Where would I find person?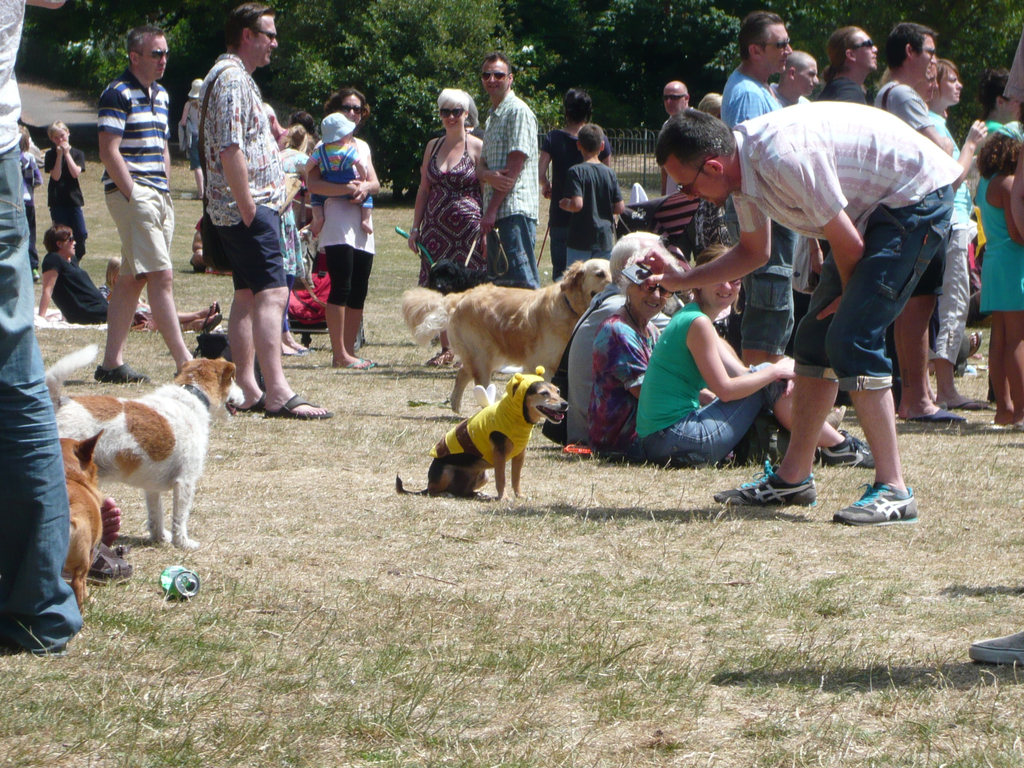
At region(969, 134, 1022, 431).
